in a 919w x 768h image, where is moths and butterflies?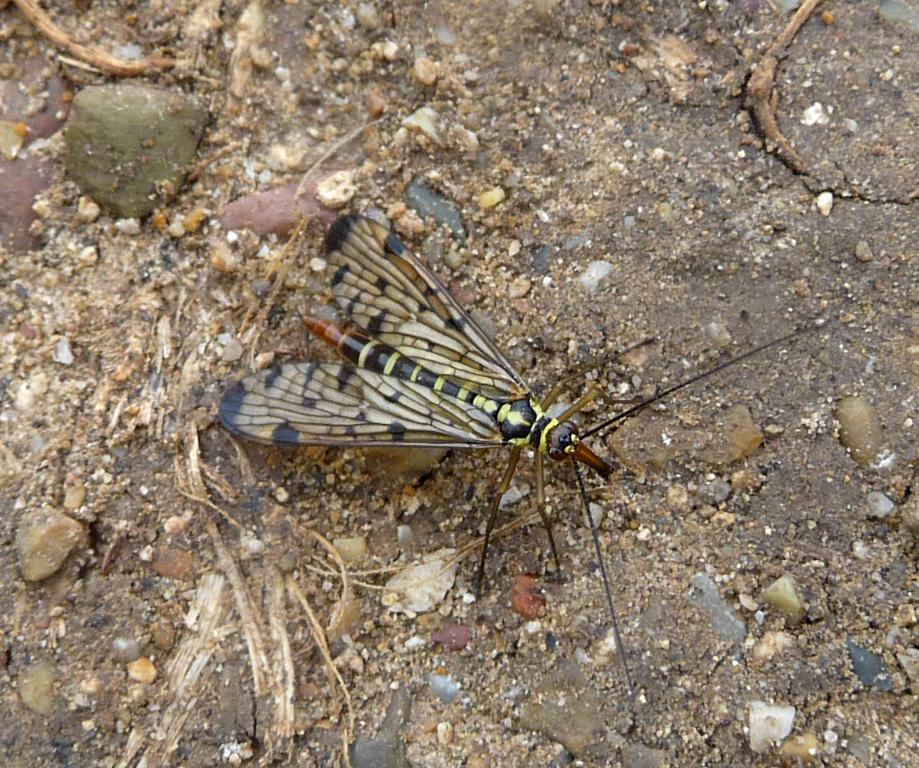
[218, 206, 815, 696].
